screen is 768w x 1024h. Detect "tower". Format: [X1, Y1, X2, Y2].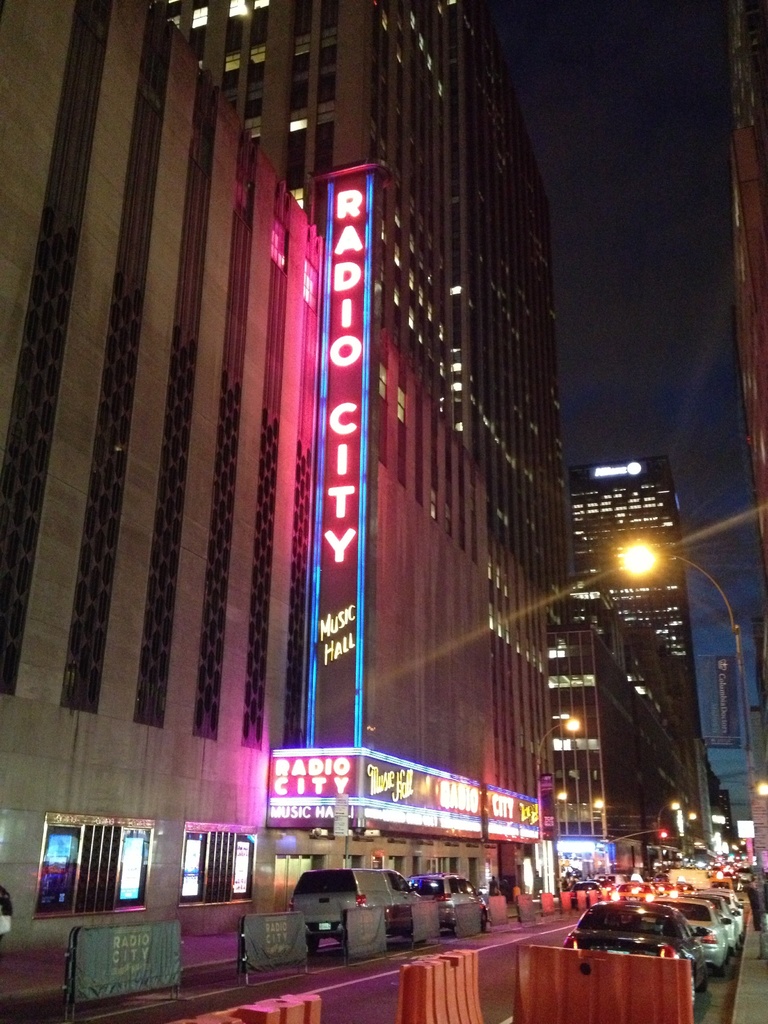
[732, 1, 761, 653].
